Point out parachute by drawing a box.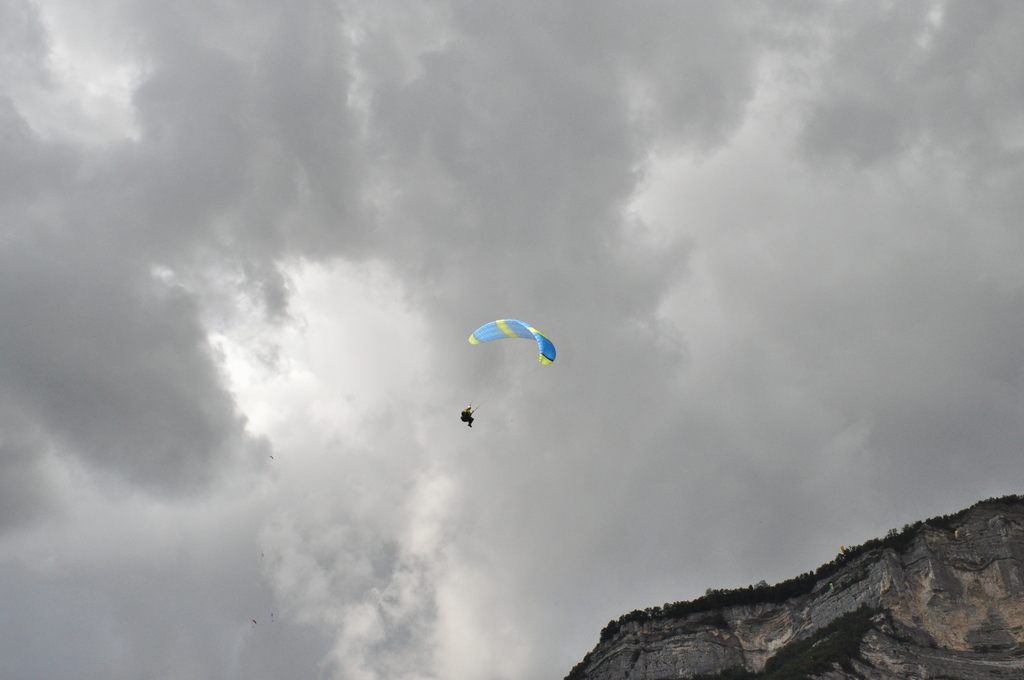
rect(471, 328, 550, 414).
